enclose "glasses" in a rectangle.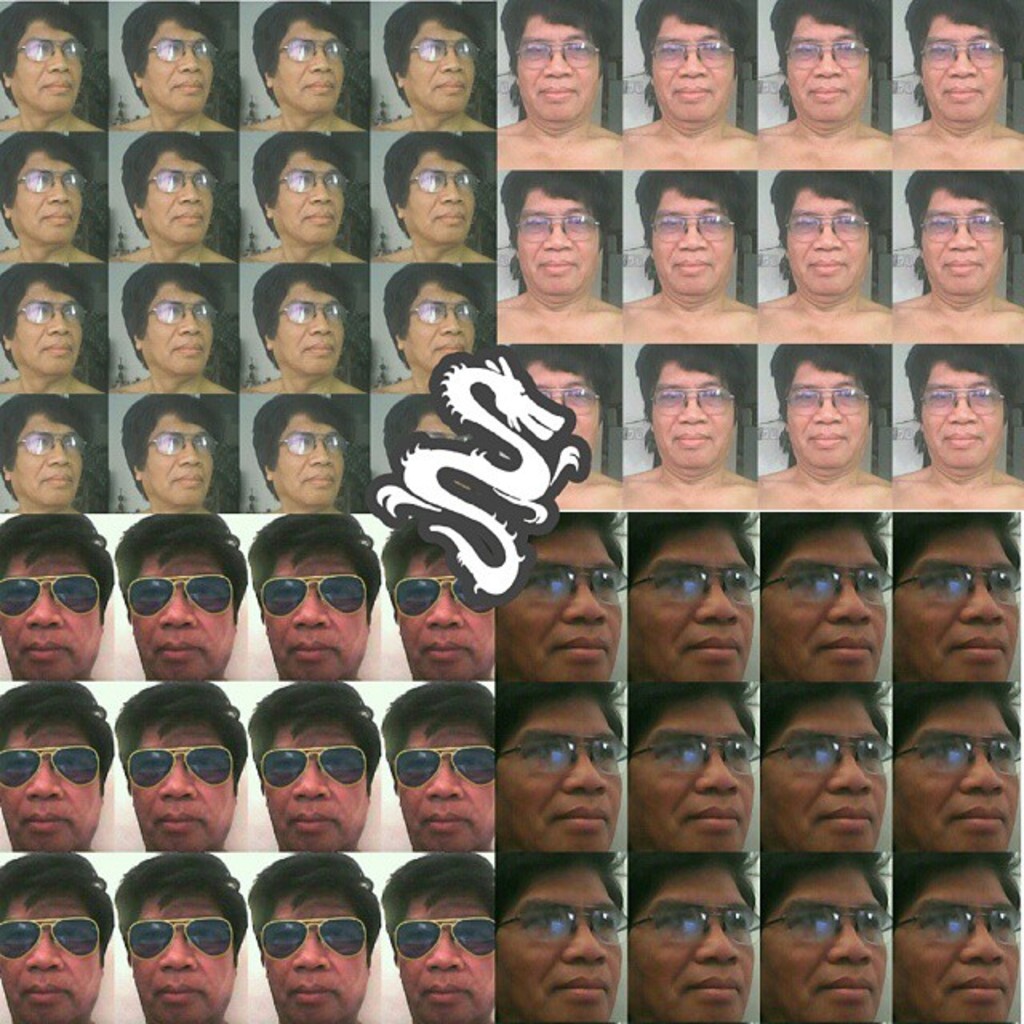
501/739/622/773.
